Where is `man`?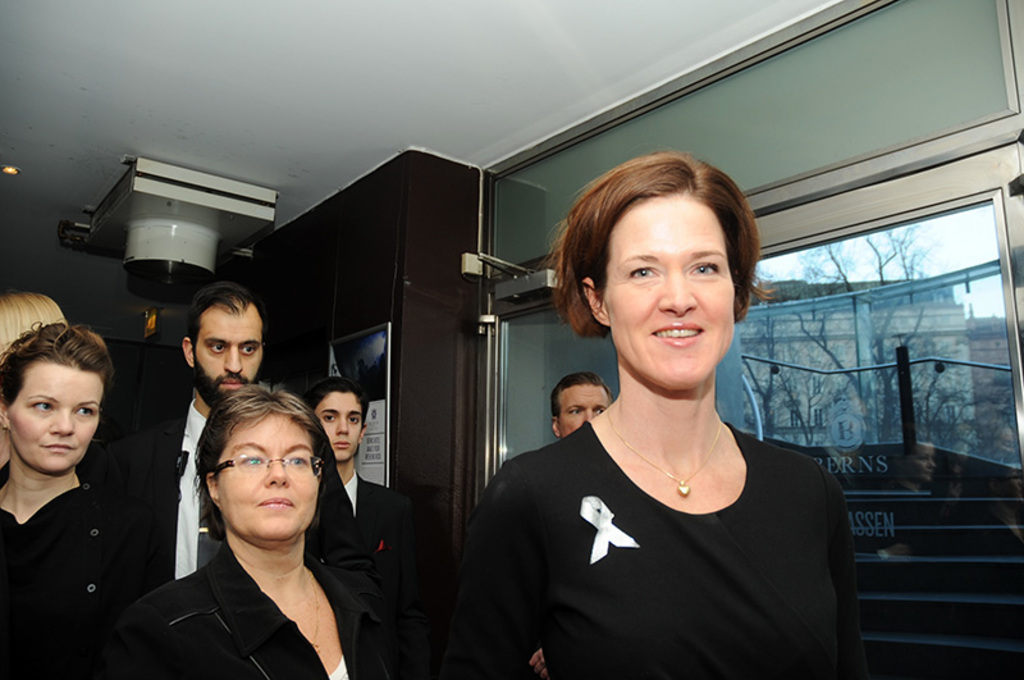
bbox(105, 283, 361, 593).
